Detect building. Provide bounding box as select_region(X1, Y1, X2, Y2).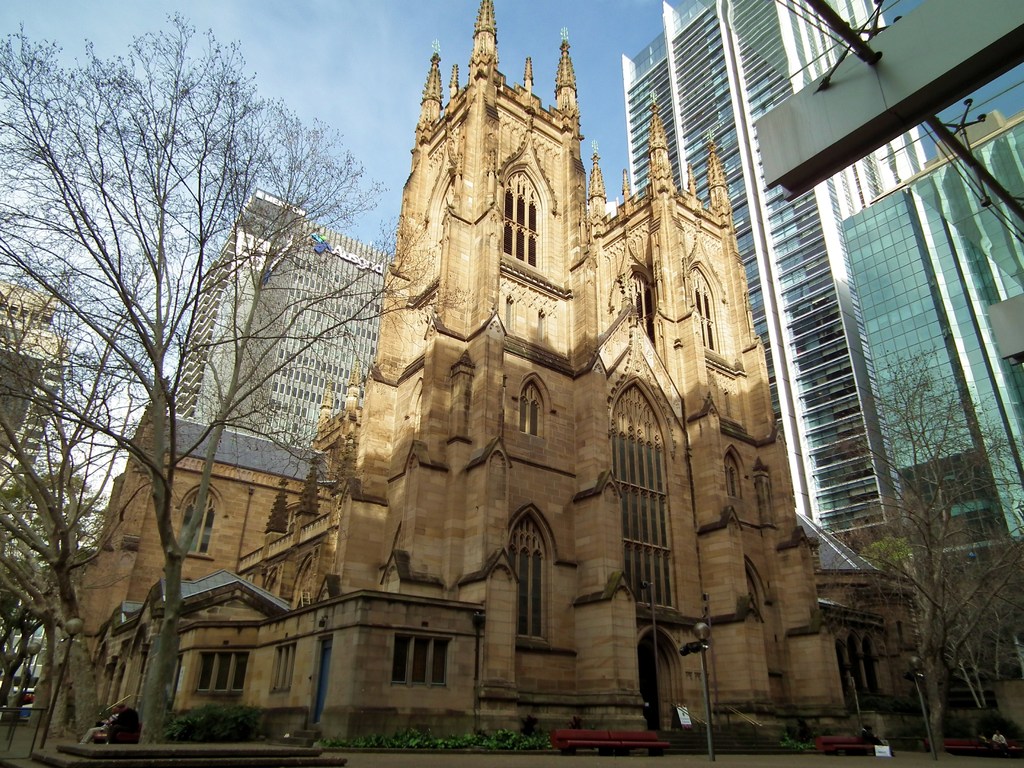
select_region(621, 0, 927, 565).
